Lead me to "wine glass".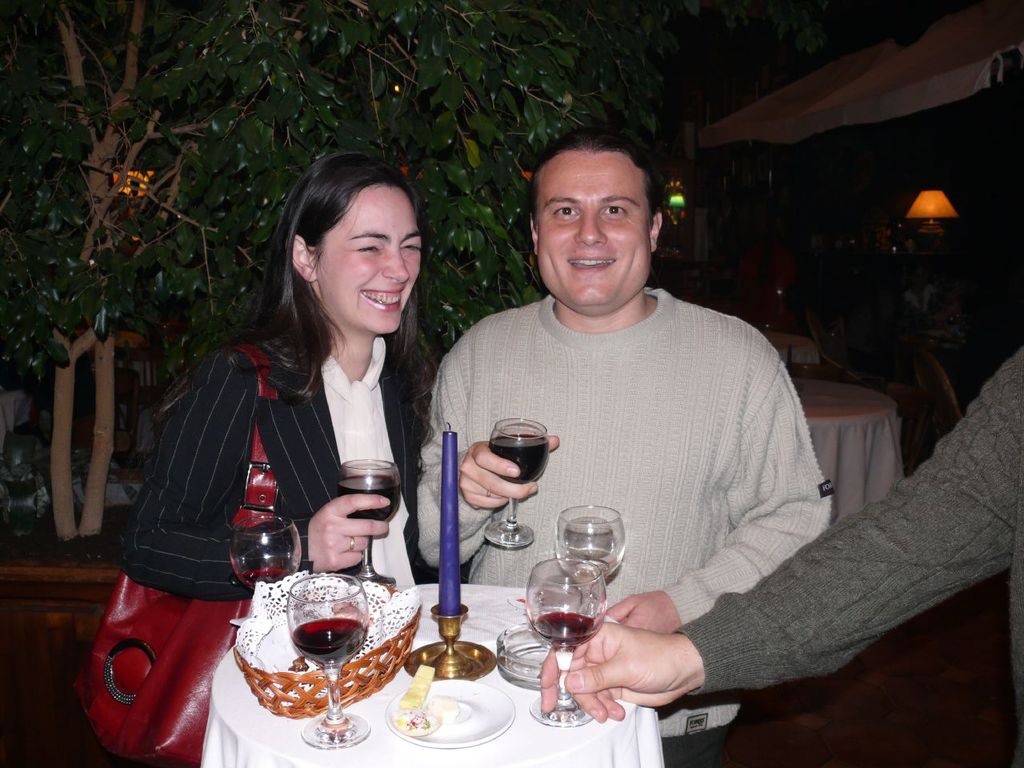
Lead to <box>285,578,369,750</box>.
